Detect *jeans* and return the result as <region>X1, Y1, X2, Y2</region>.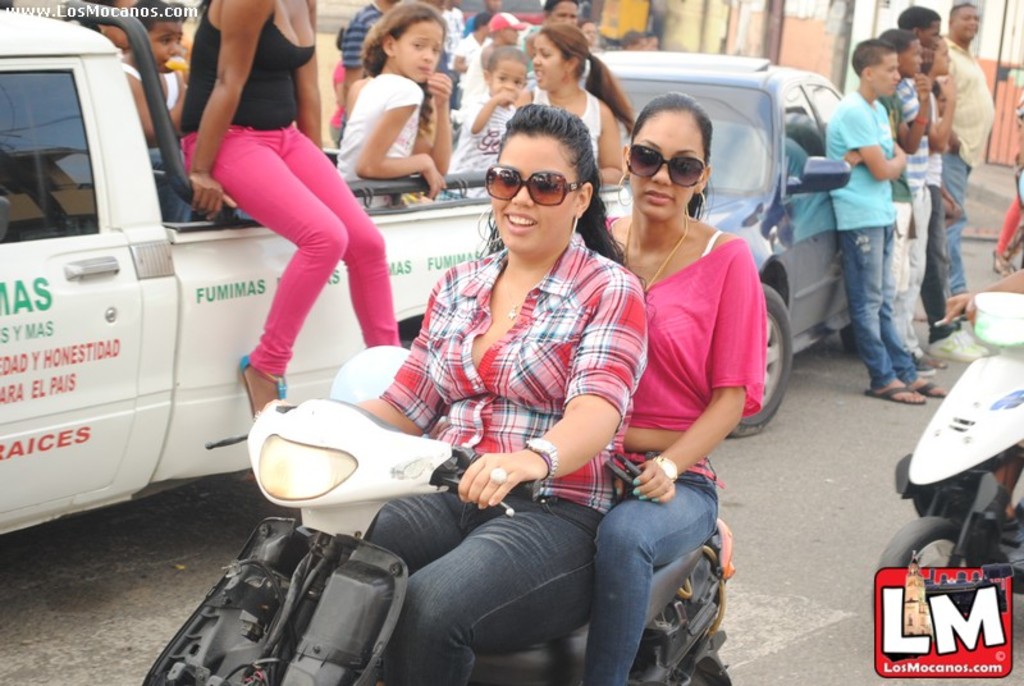
<region>593, 474, 716, 685</region>.
